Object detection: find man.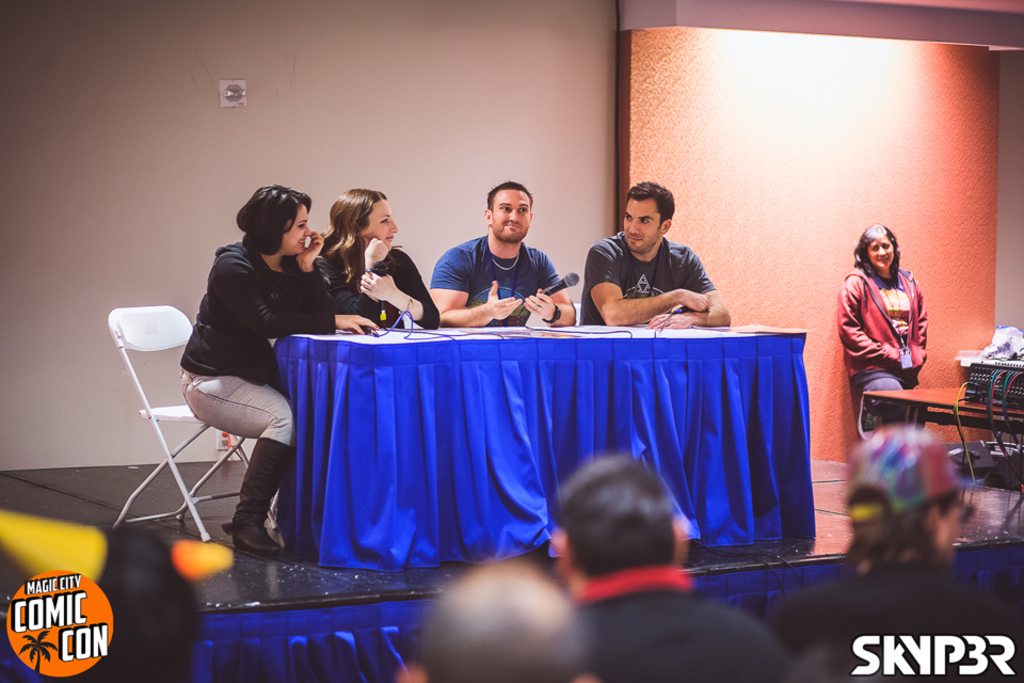
box(0, 525, 240, 682).
